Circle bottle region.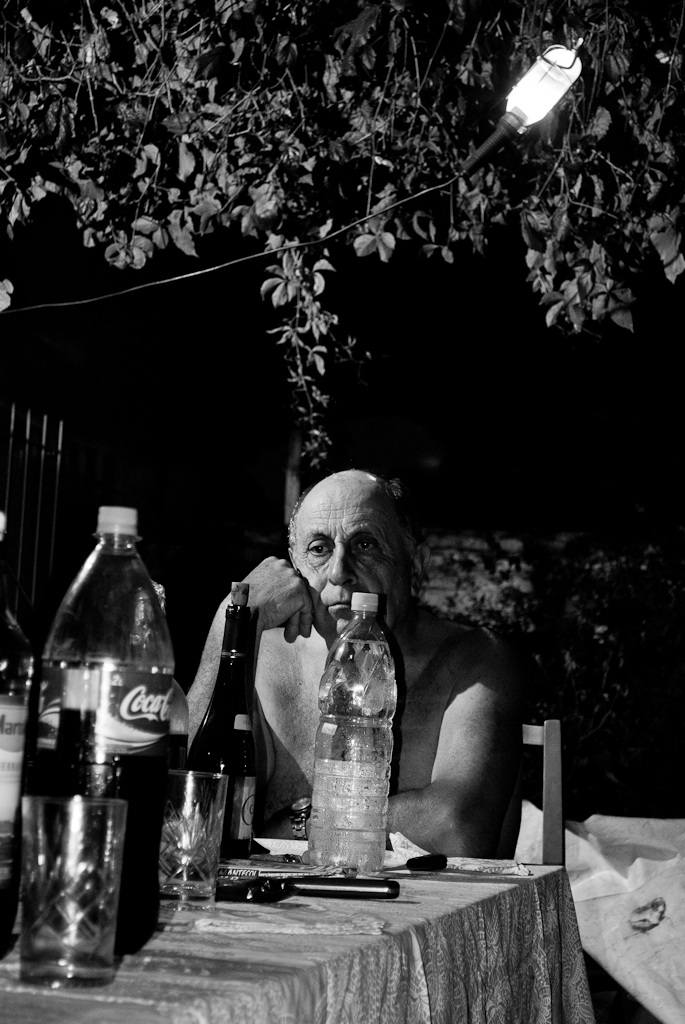
Region: <region>190, 583, 272, 872</region>.
